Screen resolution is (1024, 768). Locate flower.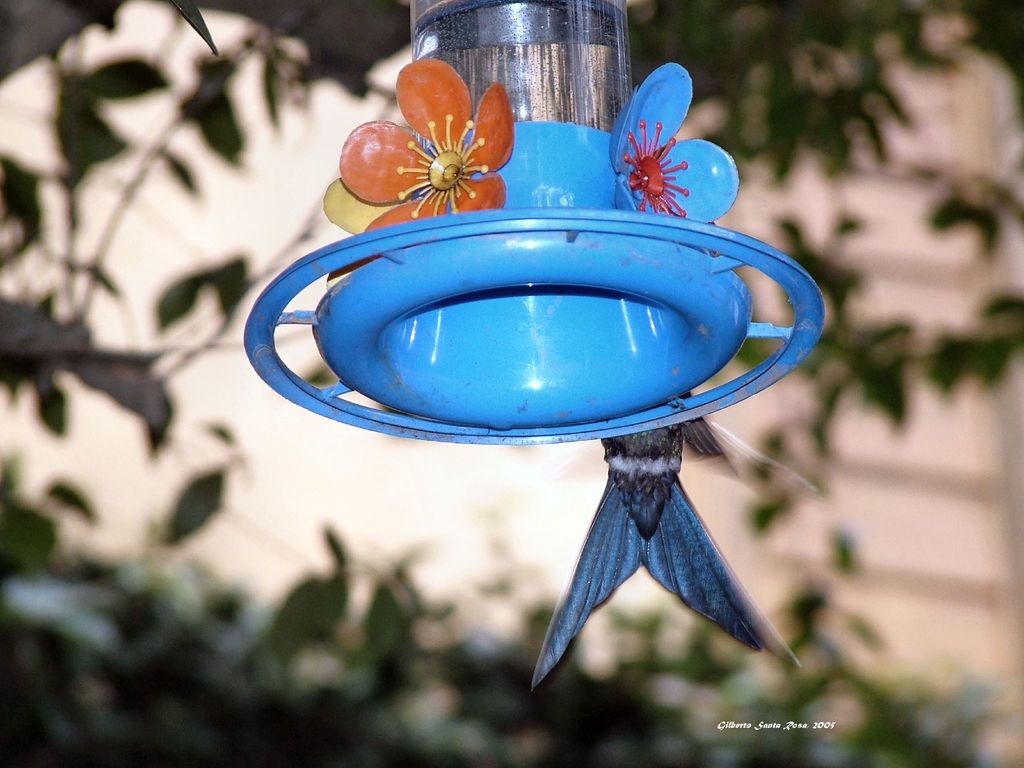
BBox(343, 58, 518, 230).
